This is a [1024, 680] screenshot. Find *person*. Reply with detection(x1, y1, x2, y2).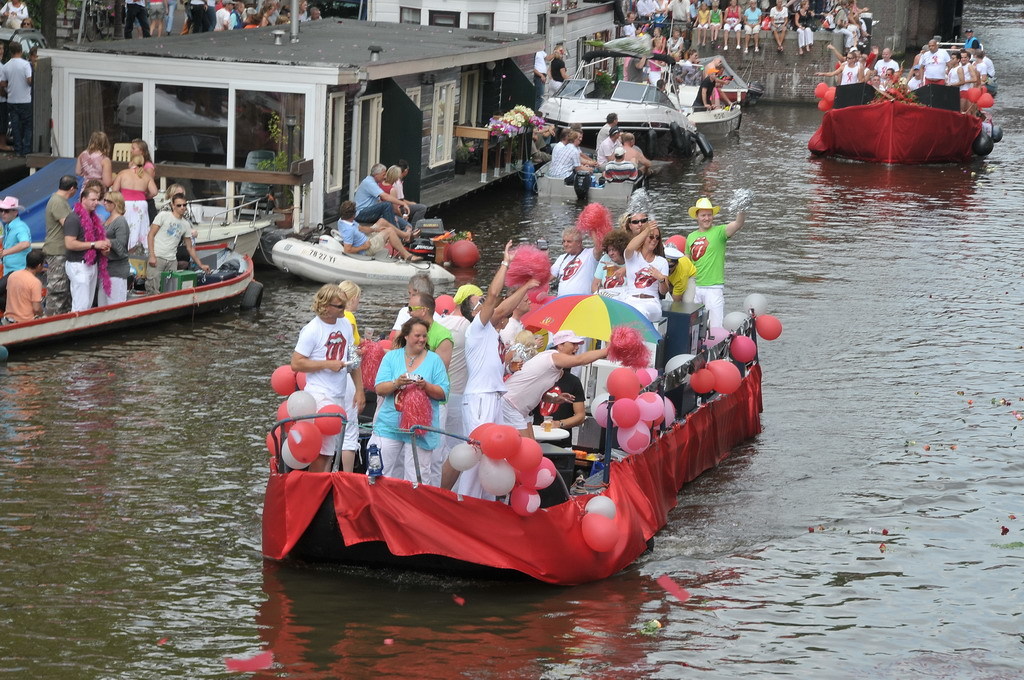
detection(808, 52, 859, 96).
